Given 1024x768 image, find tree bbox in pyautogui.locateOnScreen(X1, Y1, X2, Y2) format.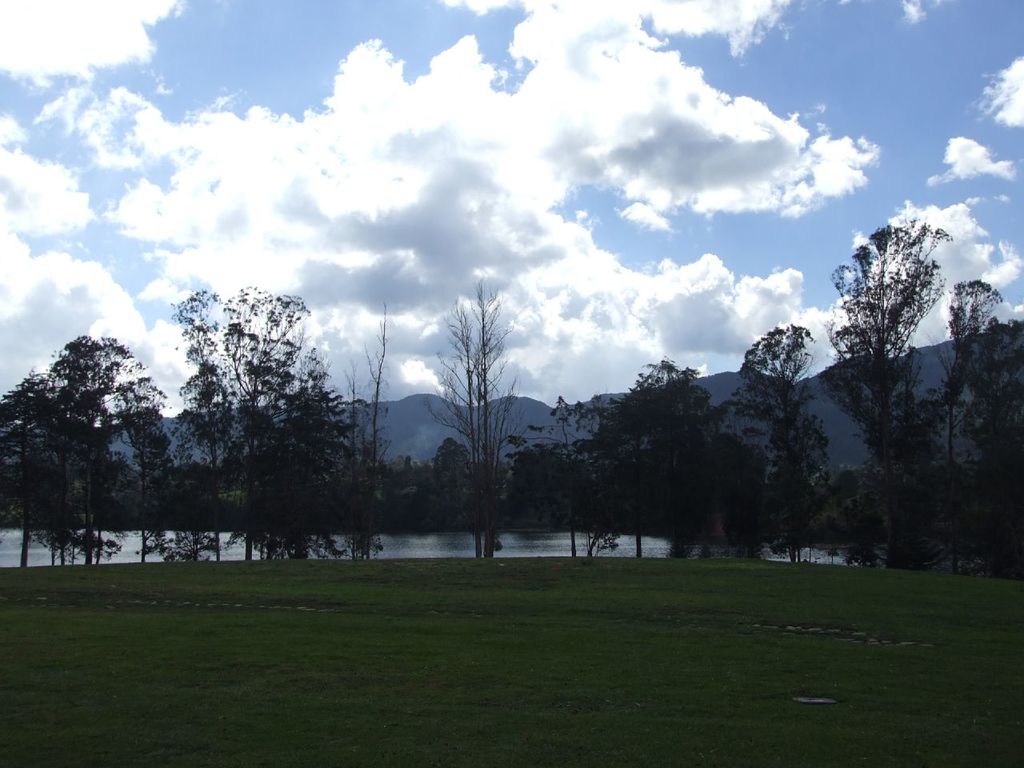
pyautogui.locateOnScreen(511, 351, 774, 562).
